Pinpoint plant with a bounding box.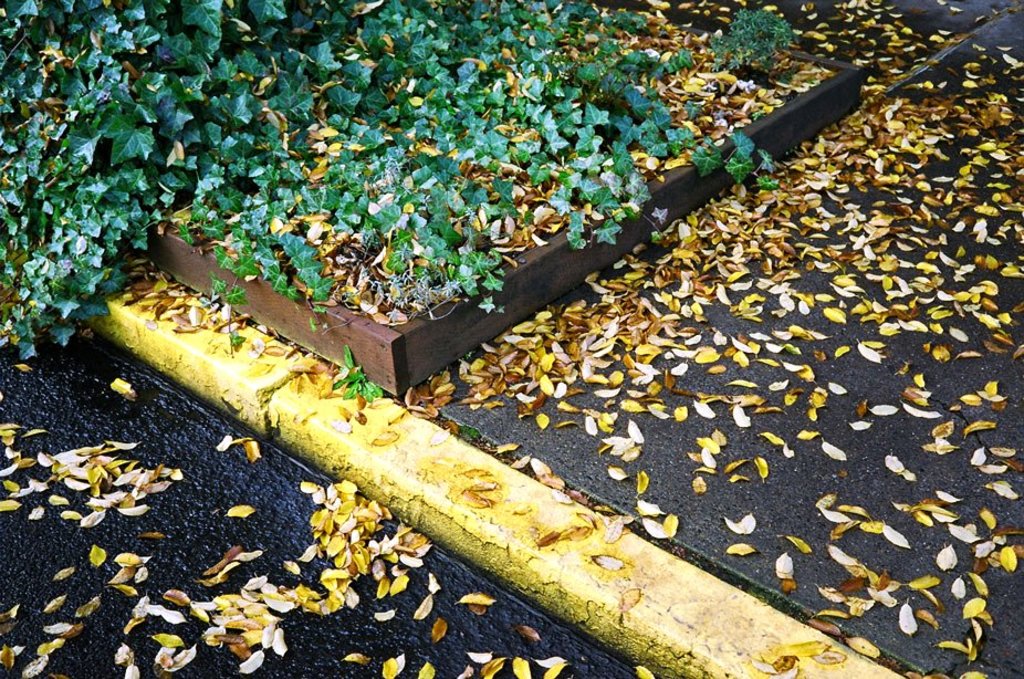
332/347/380/405.
